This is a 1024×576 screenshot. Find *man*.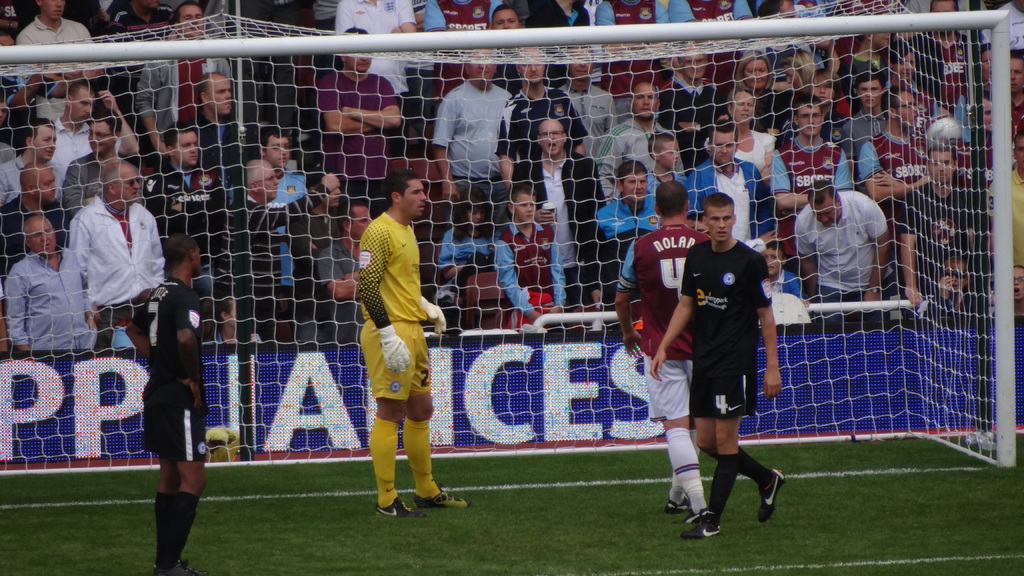
Bounding box: [left=770, top=93, right=857, bottom=251].
